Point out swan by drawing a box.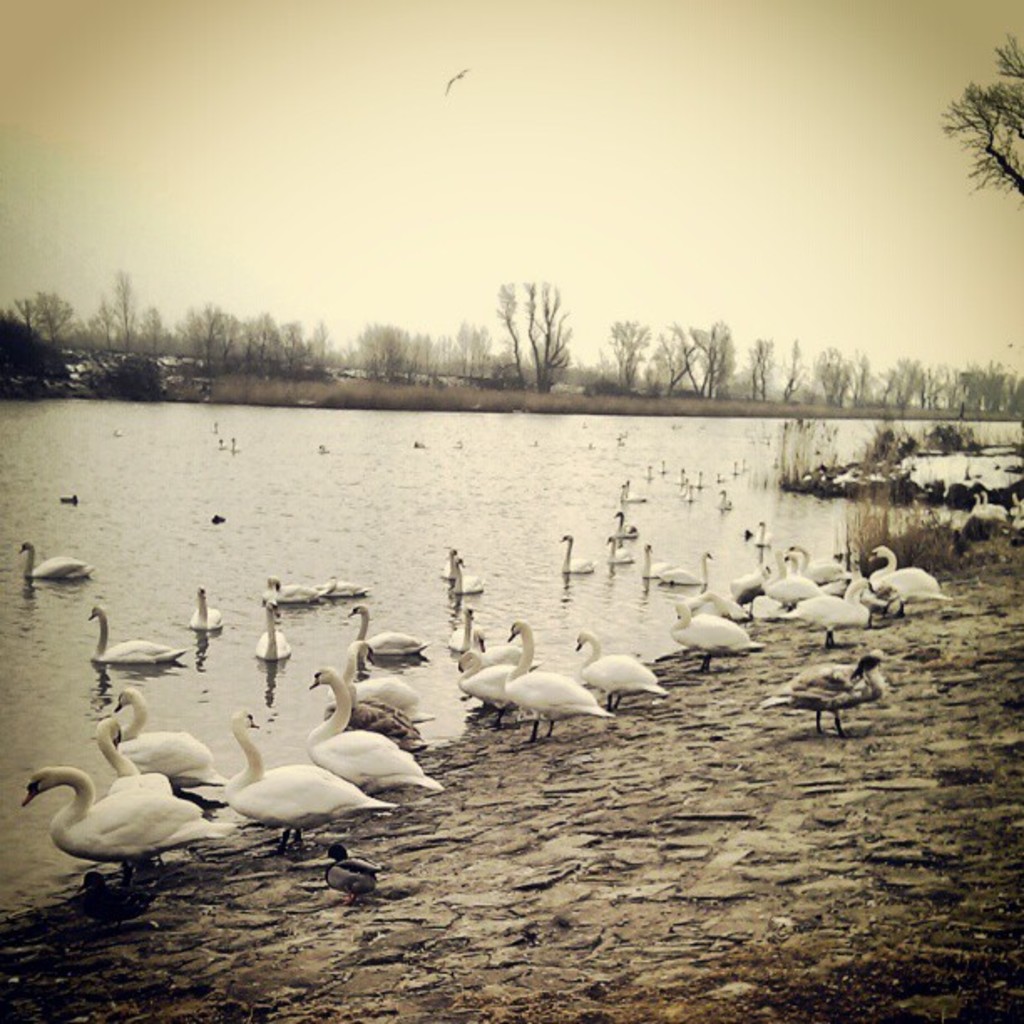
(505,614,611,741).
